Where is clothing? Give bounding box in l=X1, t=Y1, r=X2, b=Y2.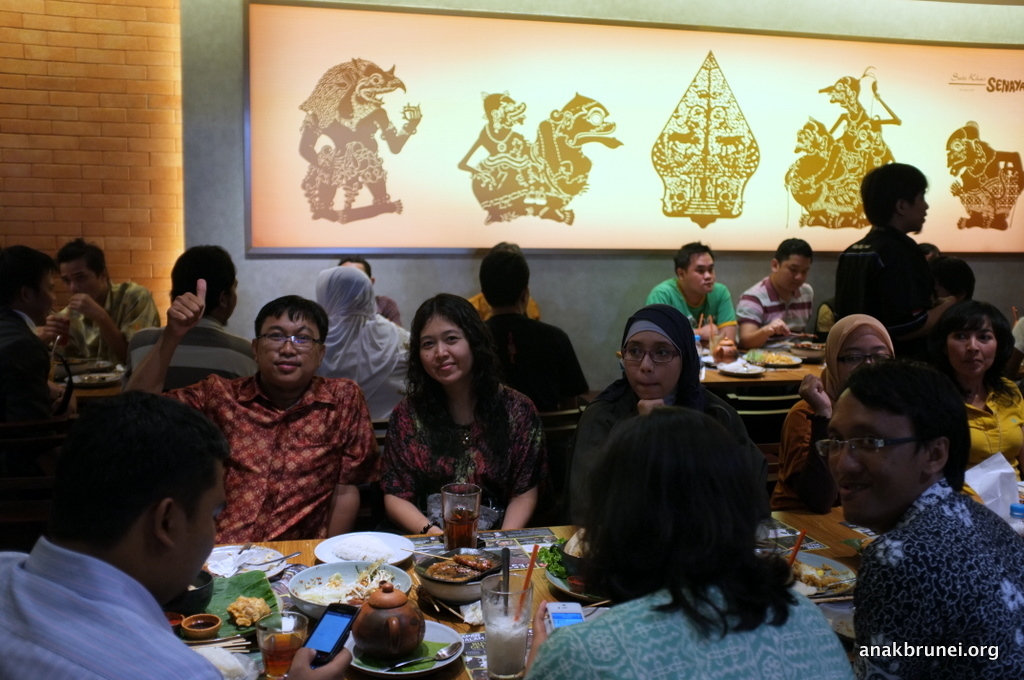
l=311, t=264, r=408, b=417.
